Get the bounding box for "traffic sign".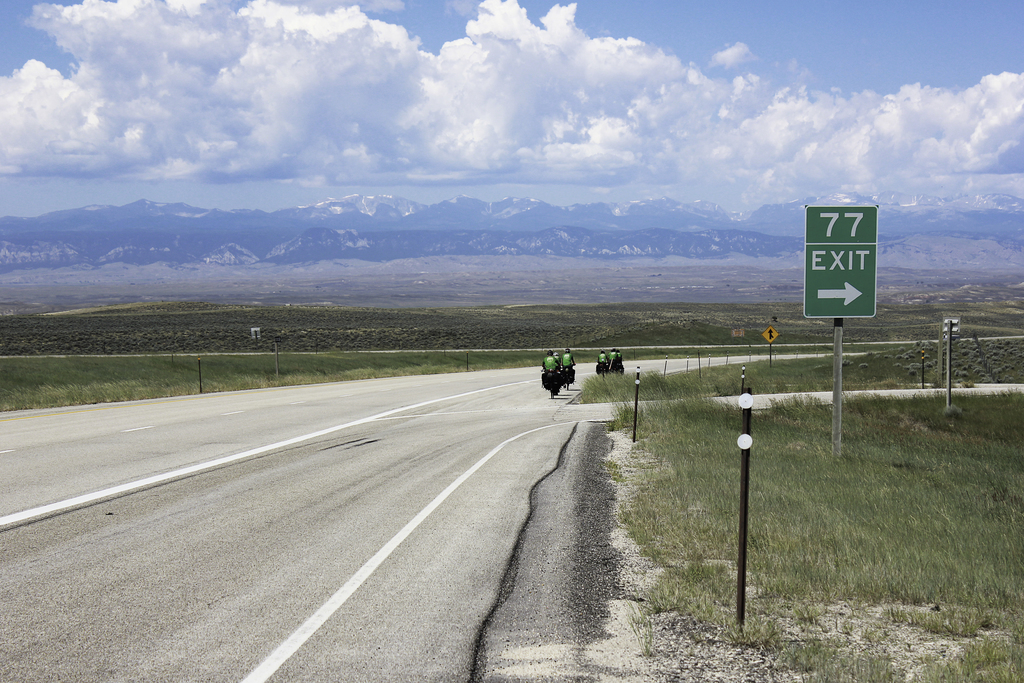
box(804, 202, 879, 320).
